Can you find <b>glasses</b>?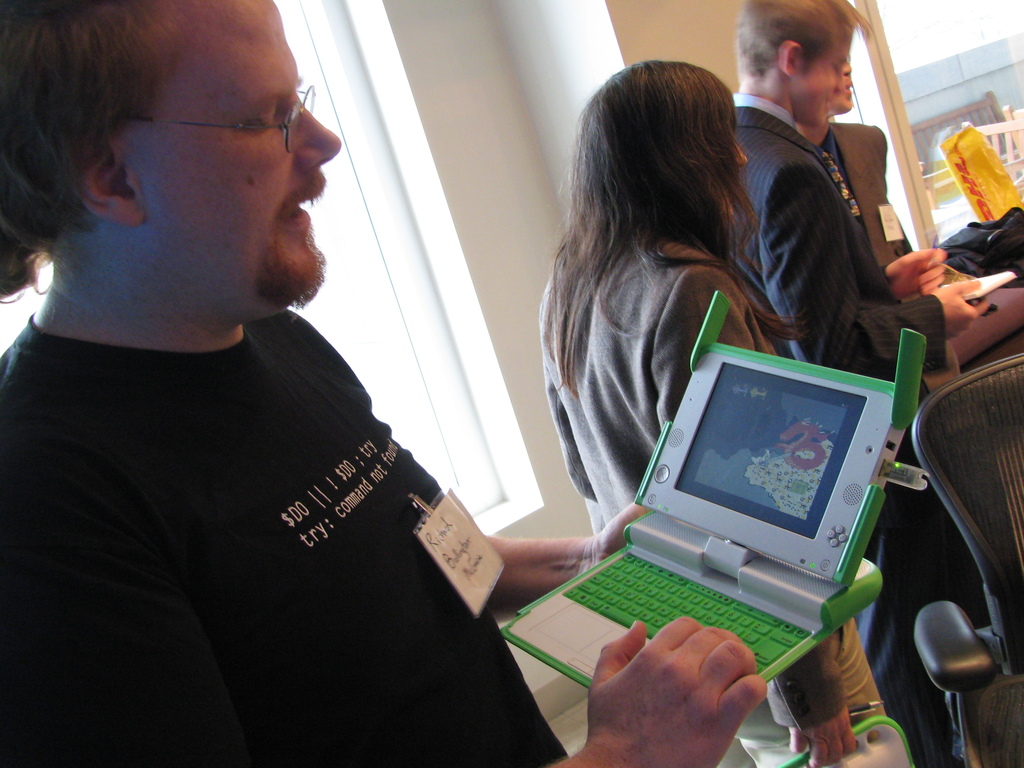
Yes, bounding box: l=92, t=74, r=346, b=156.
